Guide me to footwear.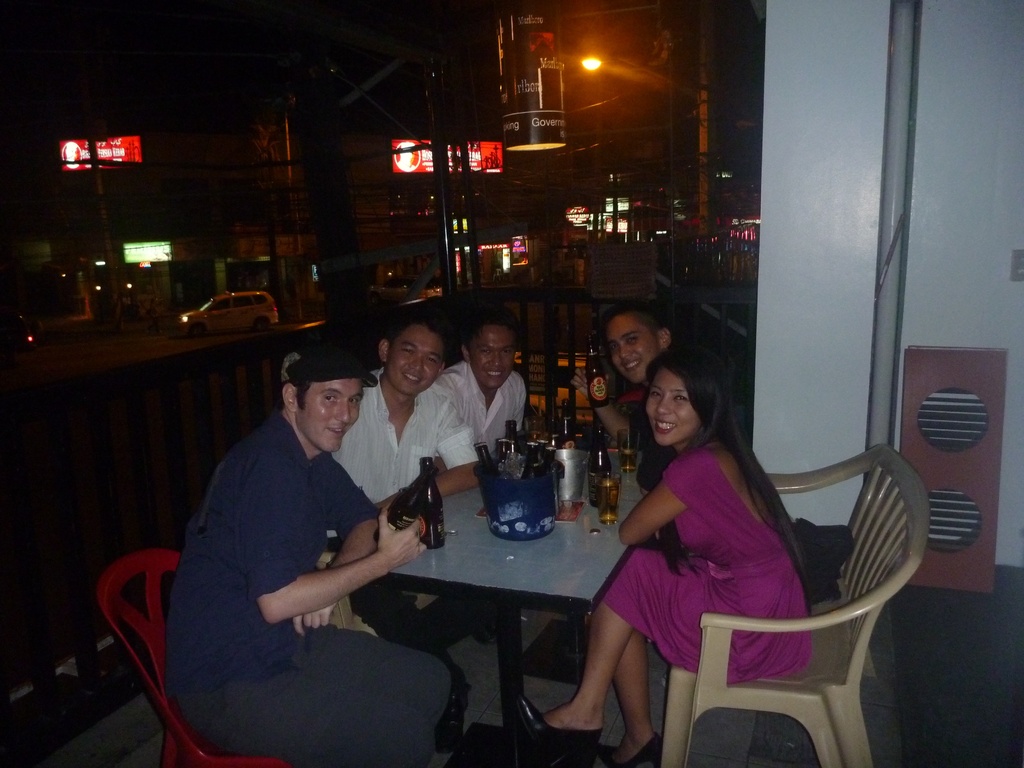
Guidance: (442,685,470,757).
